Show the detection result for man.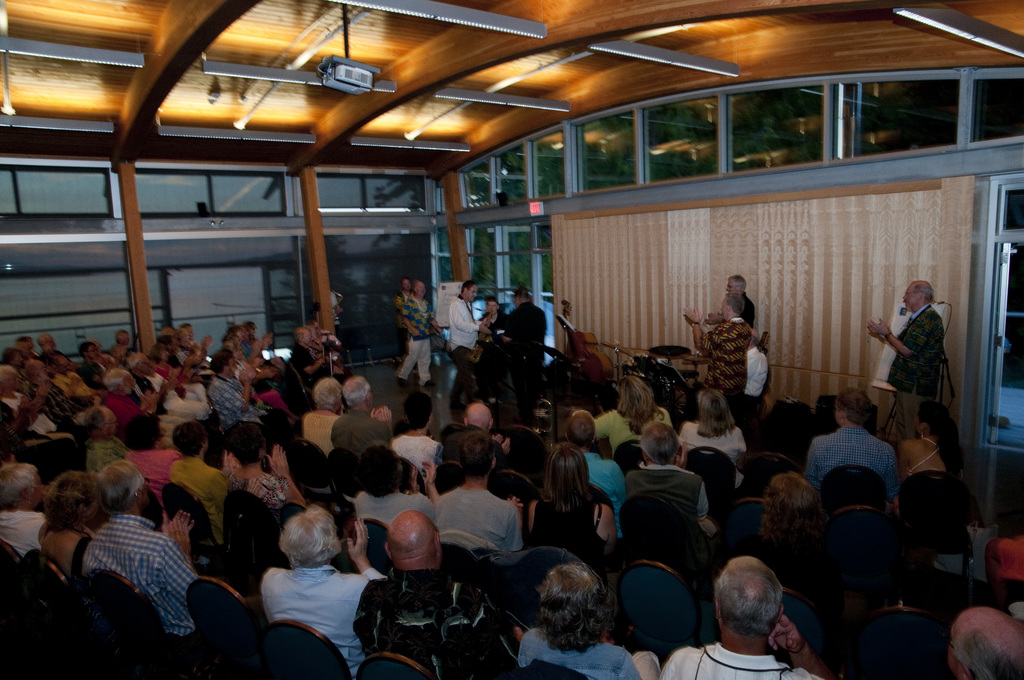
select_region(334, 376, 392, 447).
